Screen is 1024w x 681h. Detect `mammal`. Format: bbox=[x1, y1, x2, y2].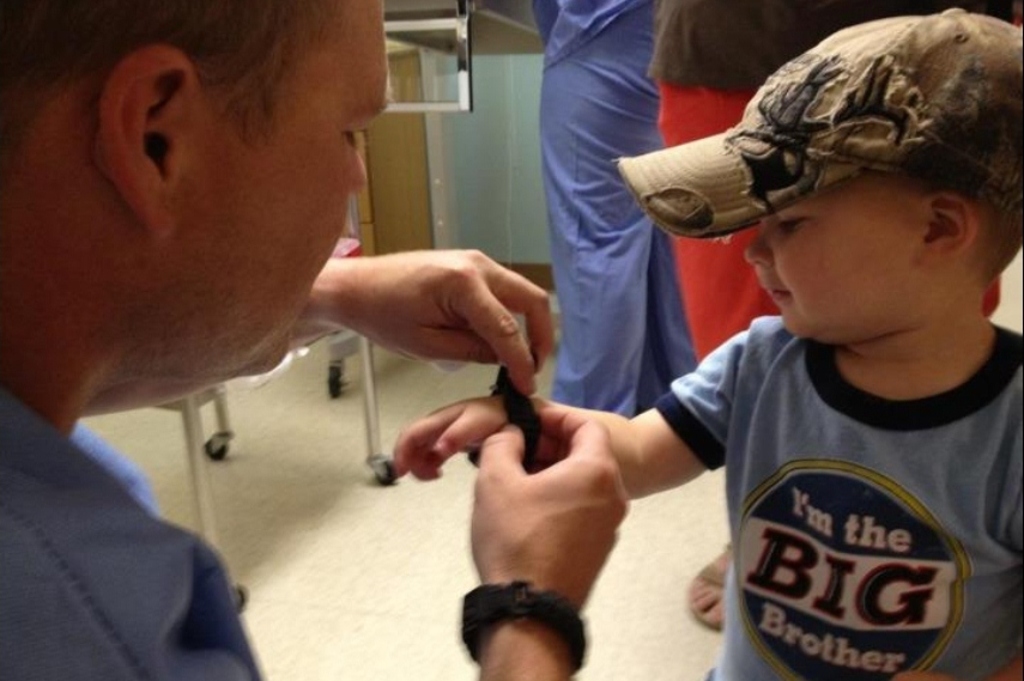
bbox=[0, 0, 628, 680].
